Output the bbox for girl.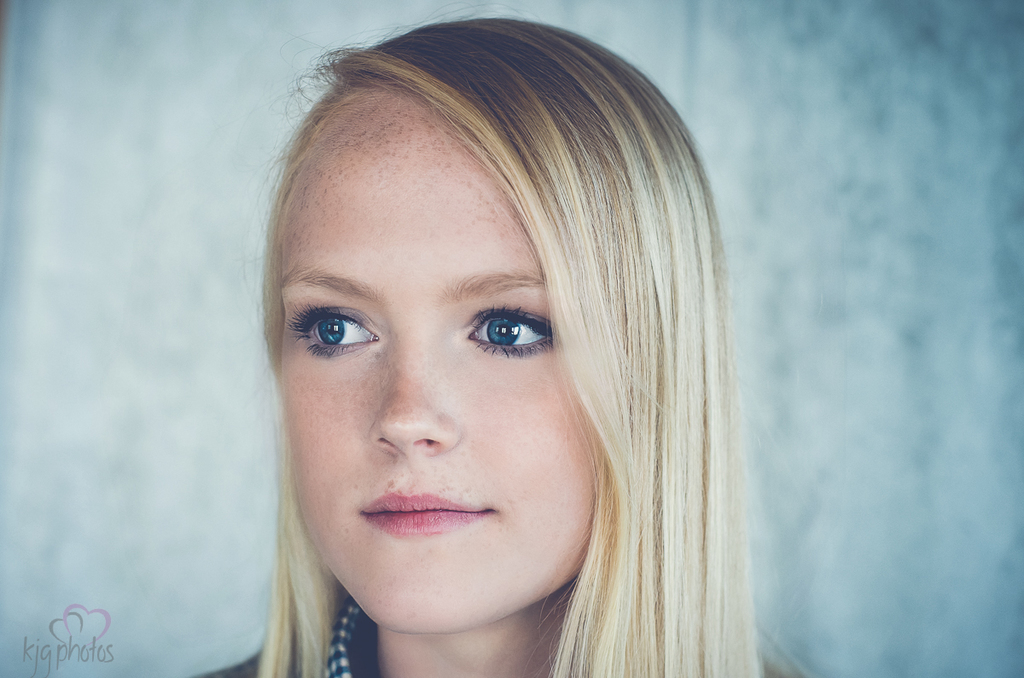
pyautogui.locateOnScreen(187, 7, 802, 677).
